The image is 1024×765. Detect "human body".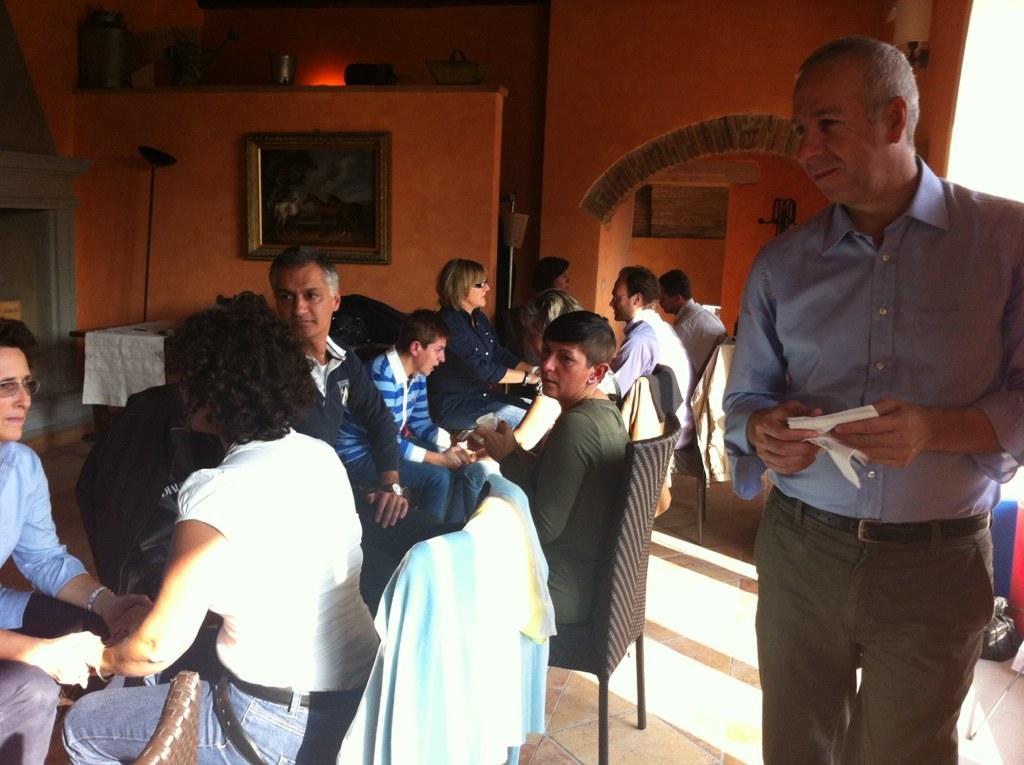
Detection: (0, 320, 142, 764).
